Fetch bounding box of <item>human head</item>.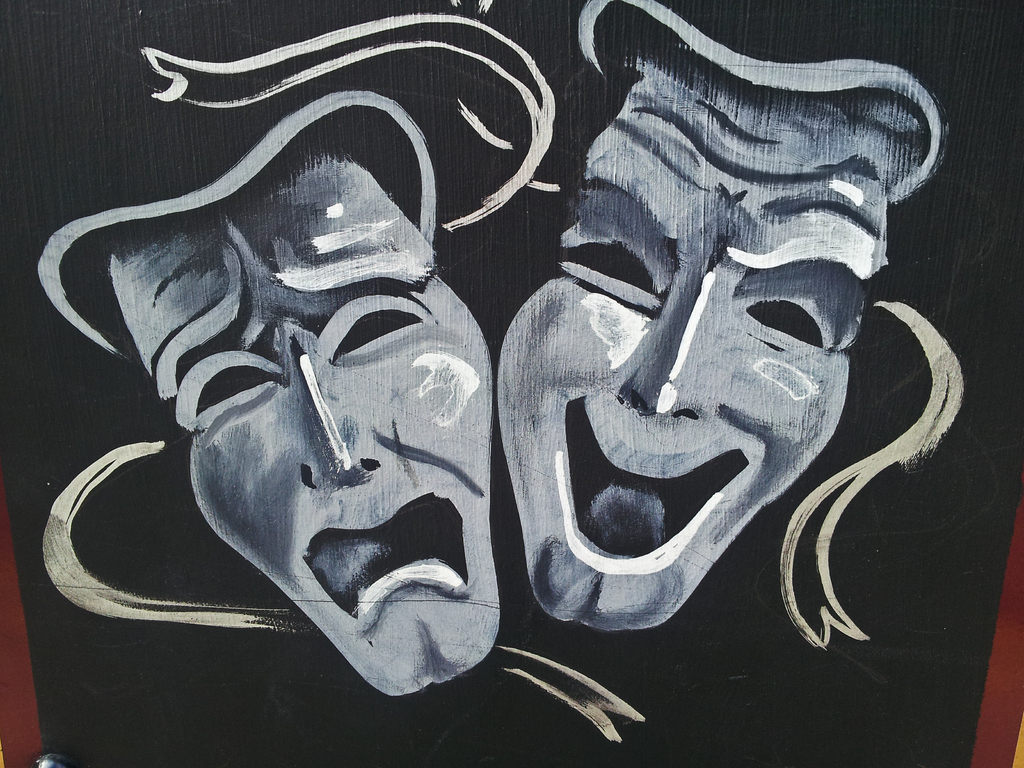
Bbox: x1=113 y1=101 x2=506 y2=701.
